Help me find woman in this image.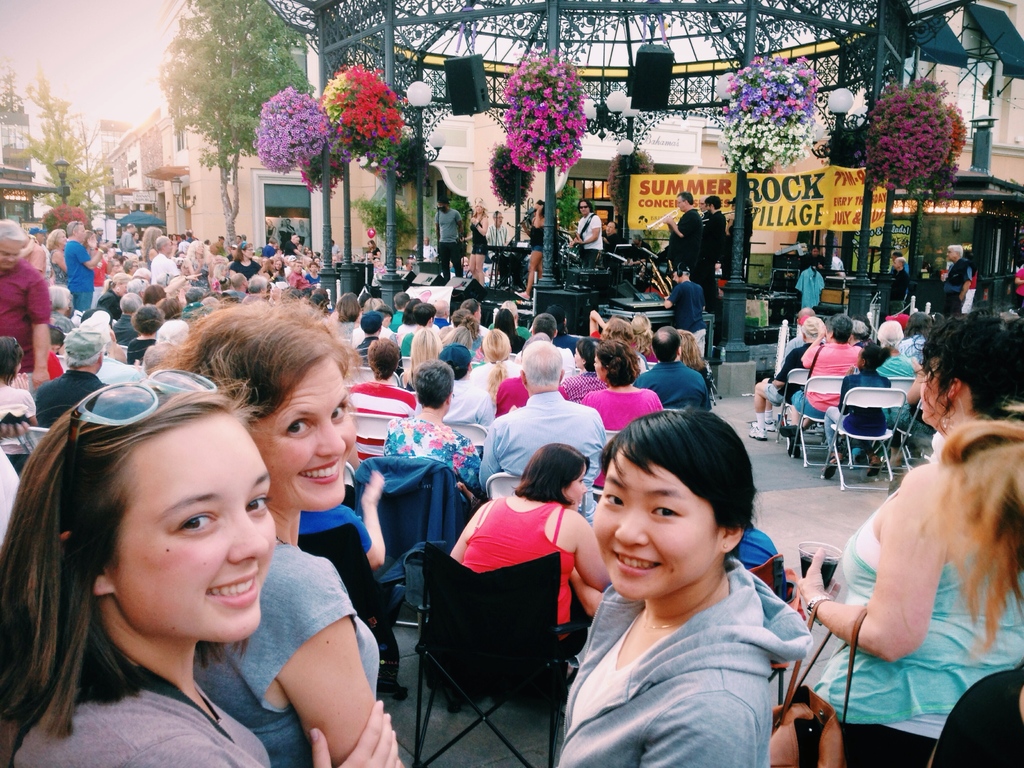
Found it: (left=468, top=198, right=489, bottom=282).
